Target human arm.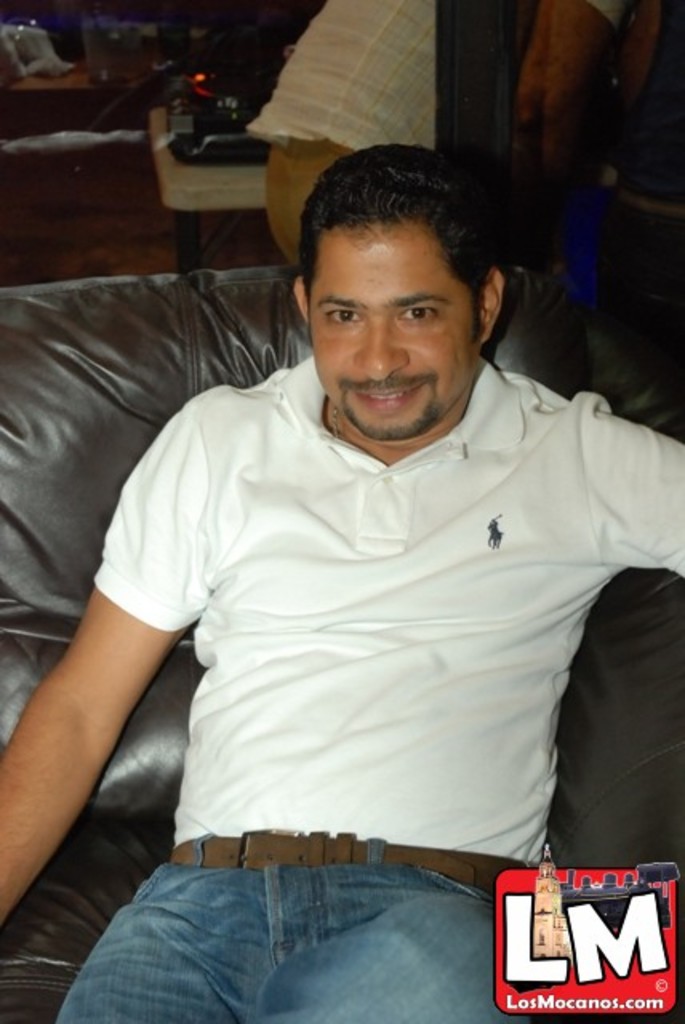
Target region: x1=573 y1=387 x2=683 y2=592.
